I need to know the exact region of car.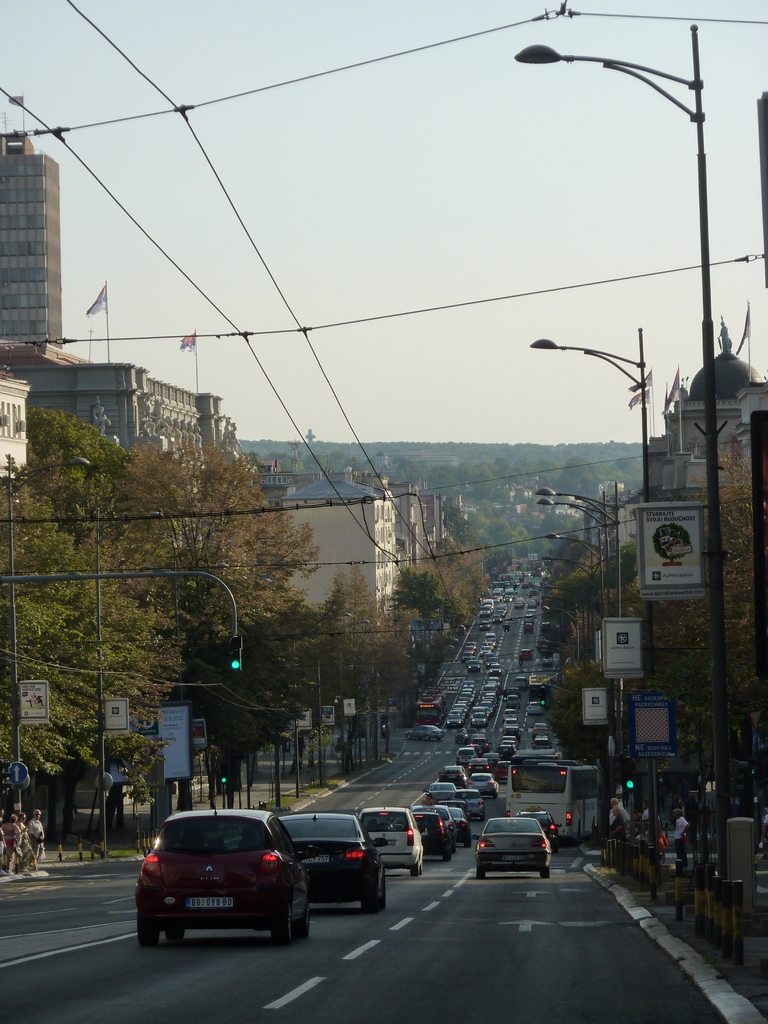
Region: (x1=132, y1=806, x2=323, y2=945).
